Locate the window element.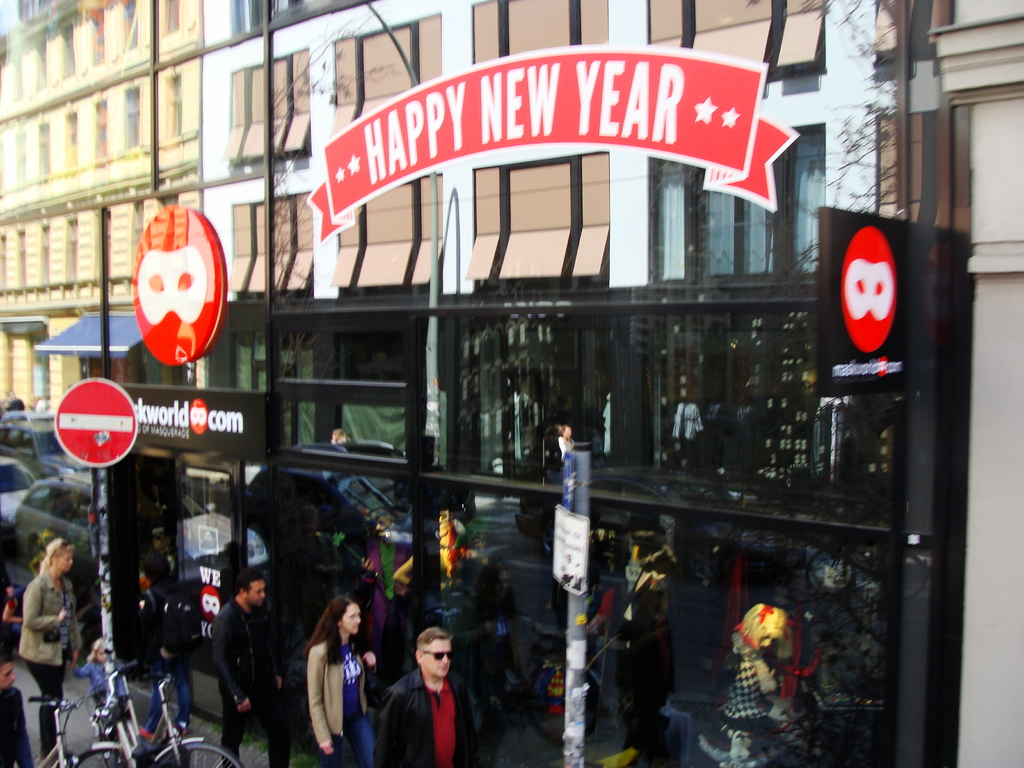
Element bbox: bbox=(99, 218, 109, 282).
